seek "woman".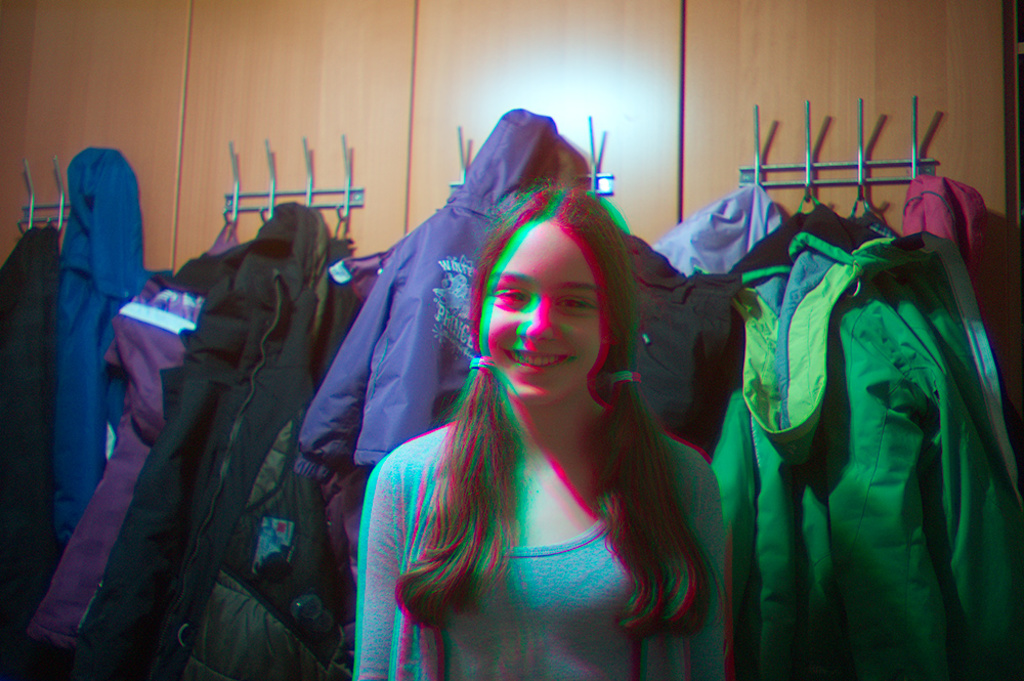
crop(350, 180, 731, 680).
